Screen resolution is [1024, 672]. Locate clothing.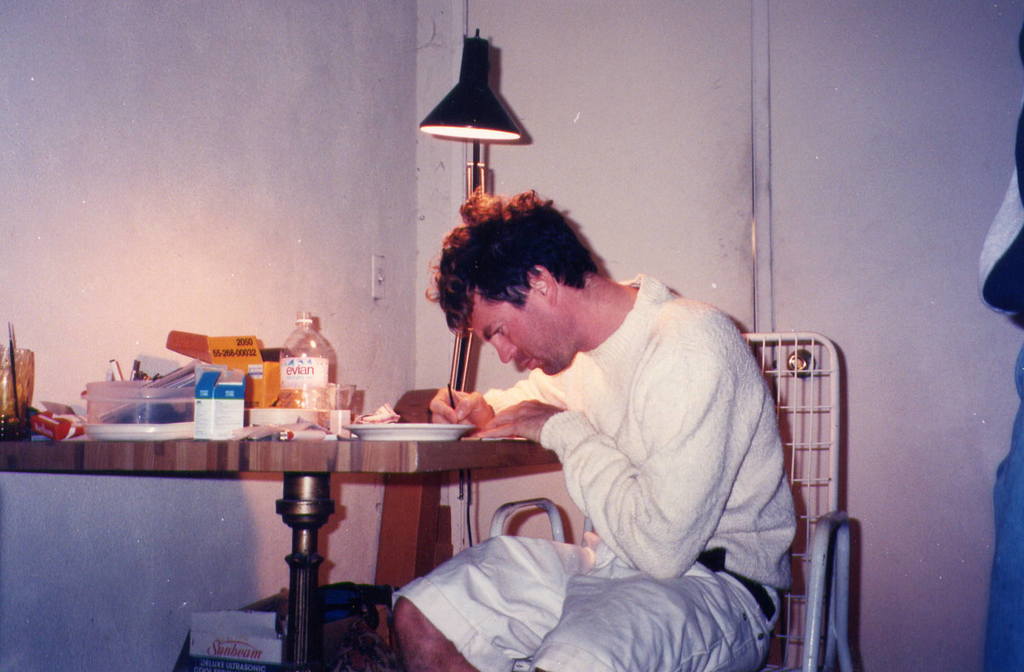
415 326 820 641.
